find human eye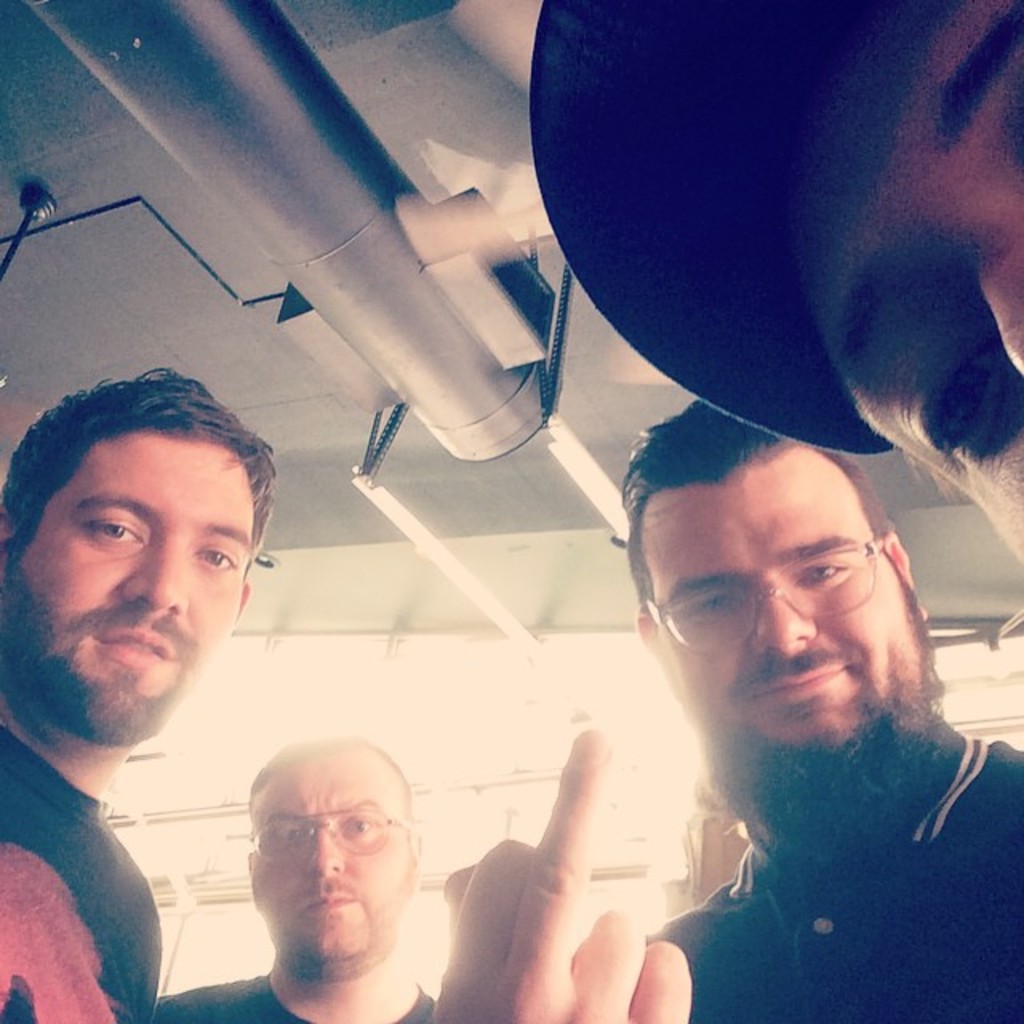
341, 808, 381, 840
